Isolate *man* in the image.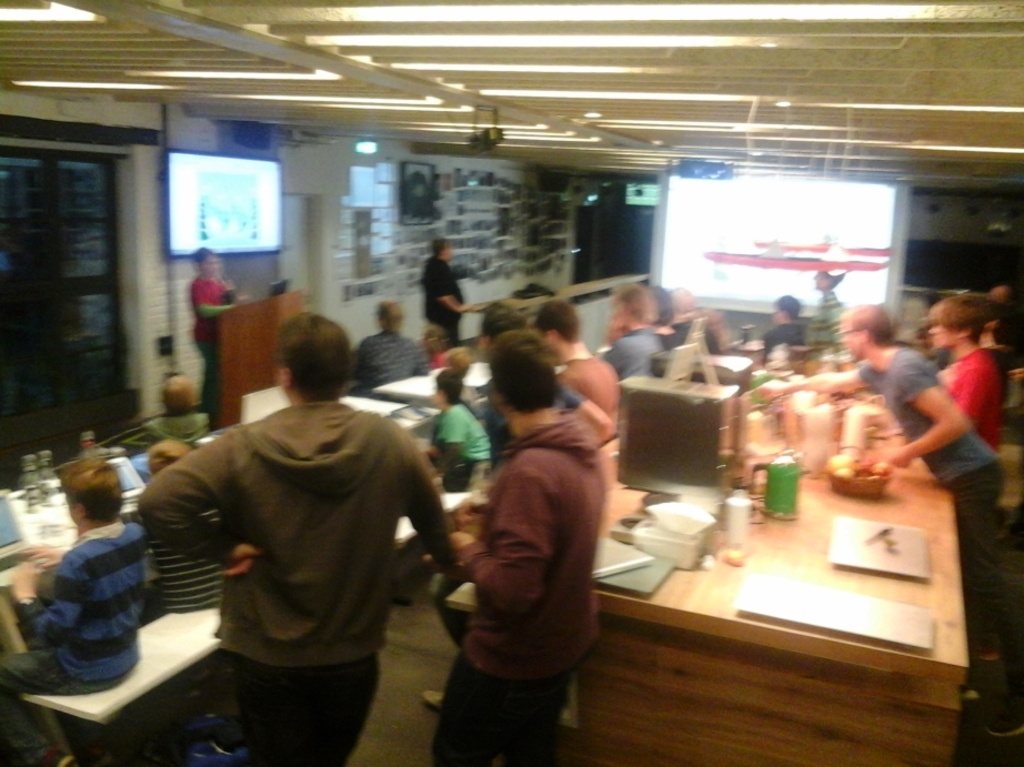
Isolated region: bbox=(143, 441, 225, 618).
